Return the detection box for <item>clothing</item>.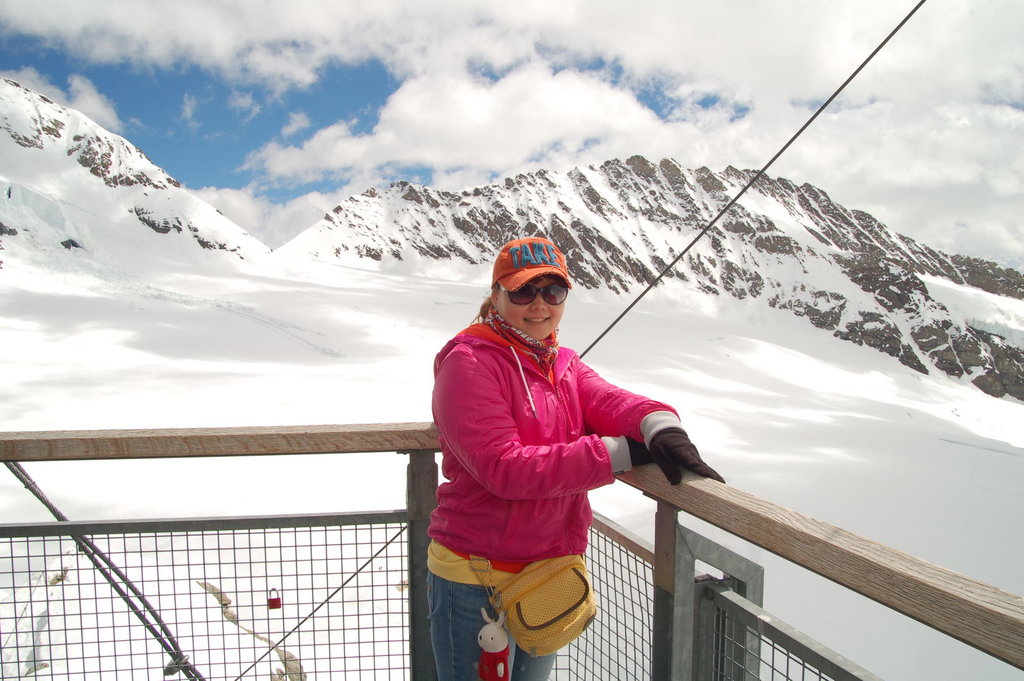
{"x1": 478, "y1": 645, "x2": 508, "y2": 680}.
